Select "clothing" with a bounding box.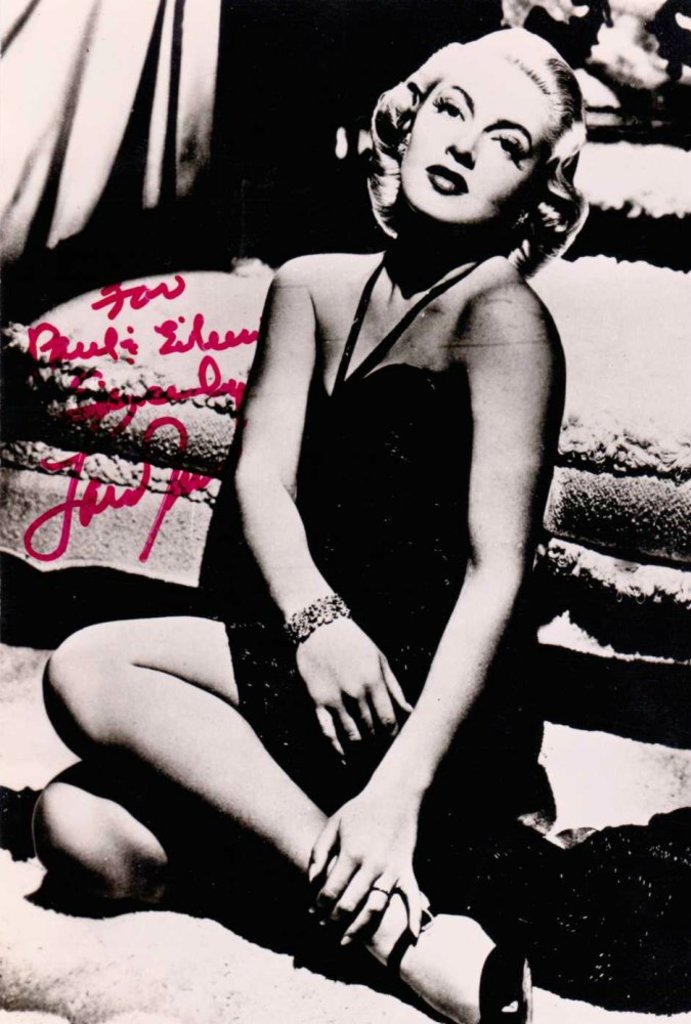
region(262, 177, 562, 952).
